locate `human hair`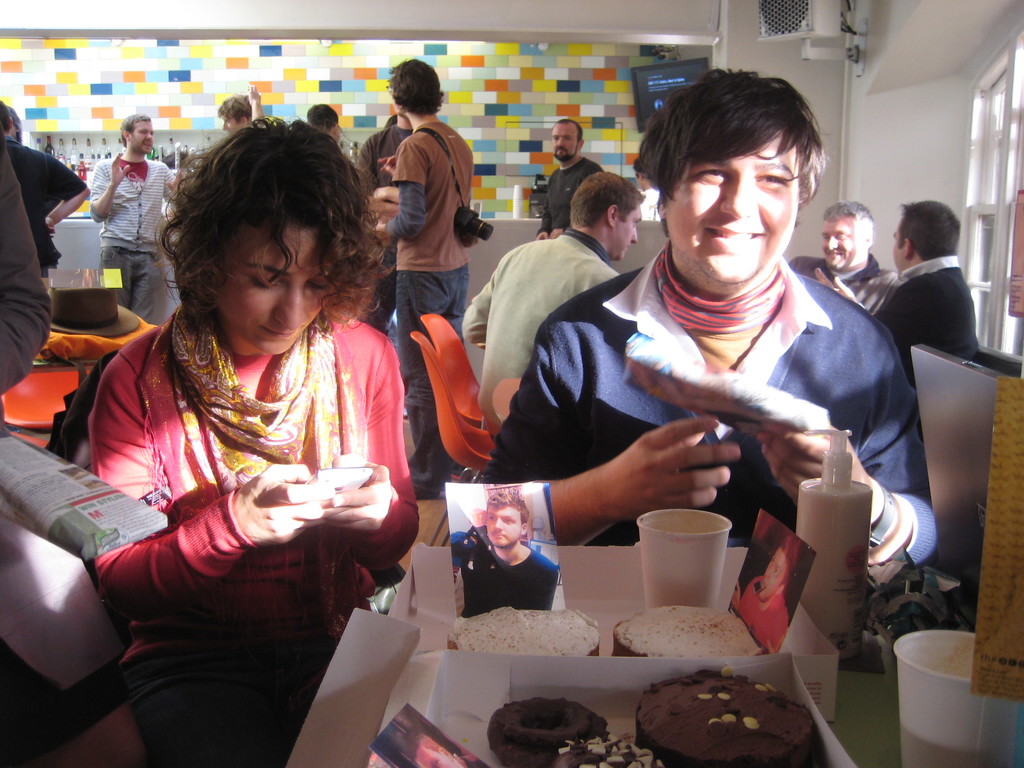
304/103/341/129
